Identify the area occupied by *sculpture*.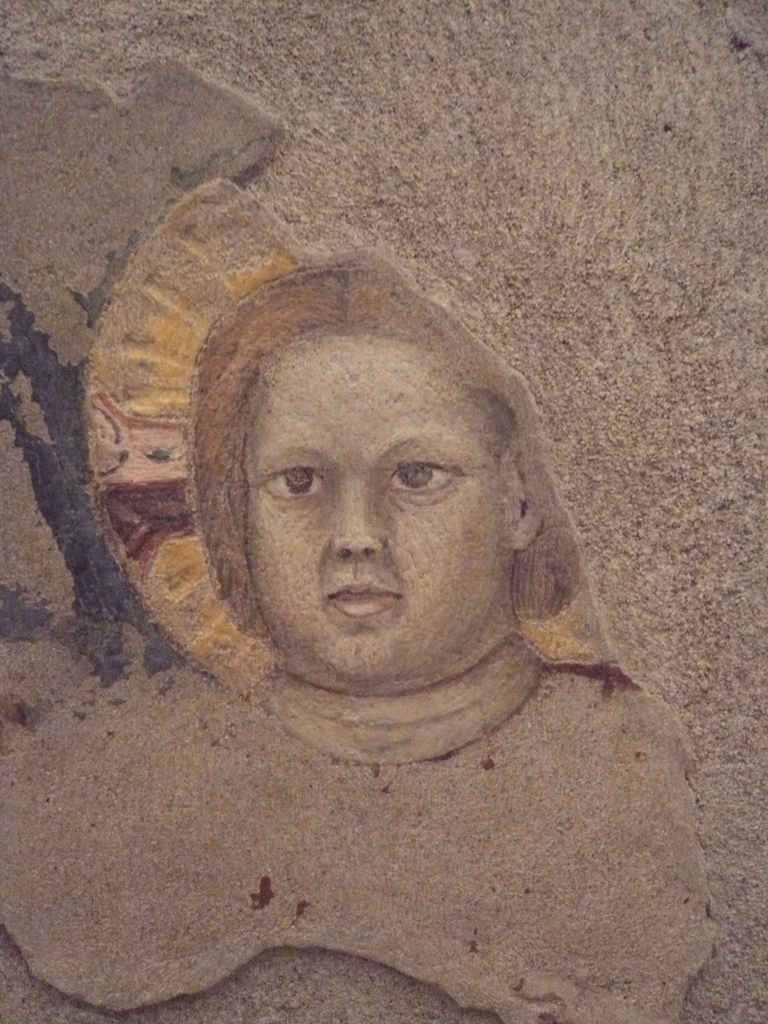
Area: (151, 274, 598, 731).
